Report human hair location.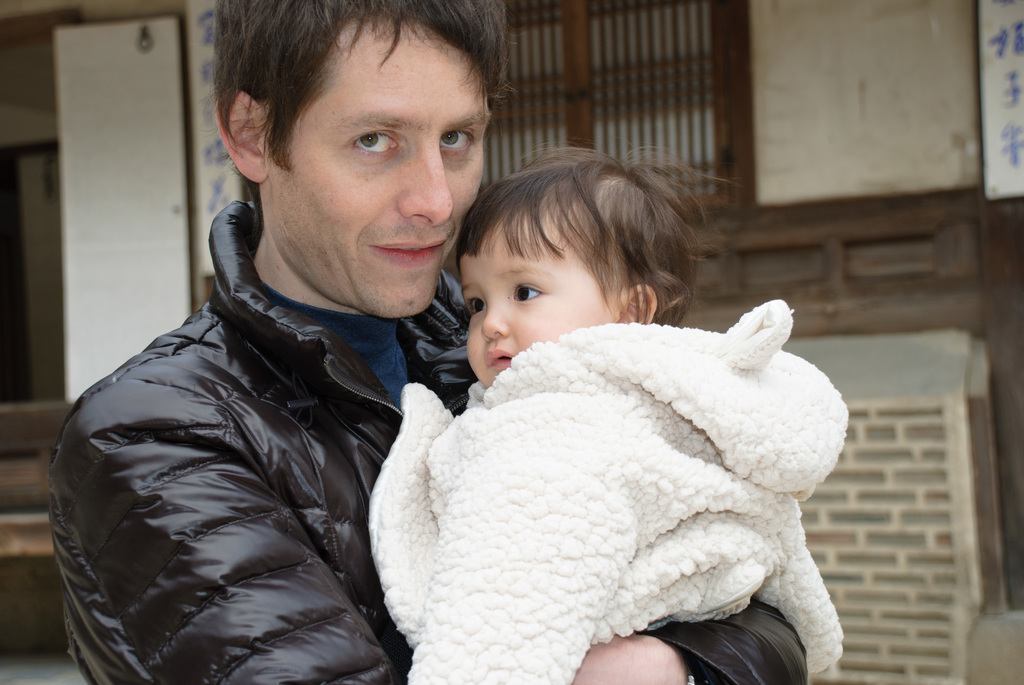
Report: region(198, 0, 521, 217).
